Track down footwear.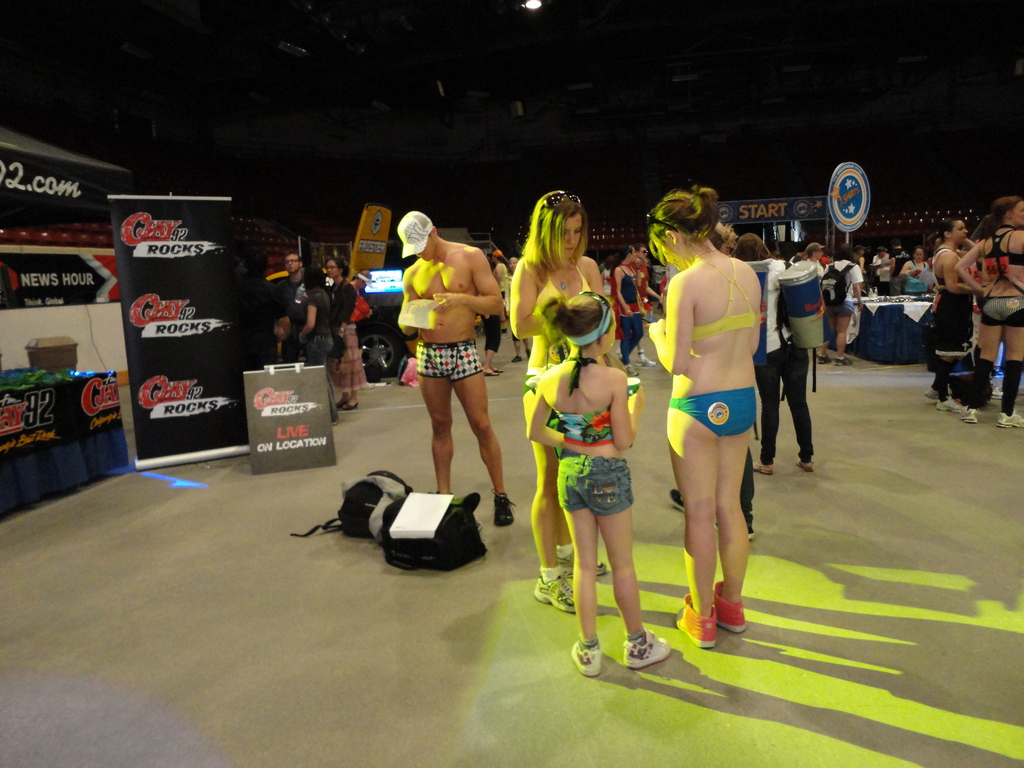
Tracked to {"left": 552, "top": 550, "right": 608, "bottom": 577}.
